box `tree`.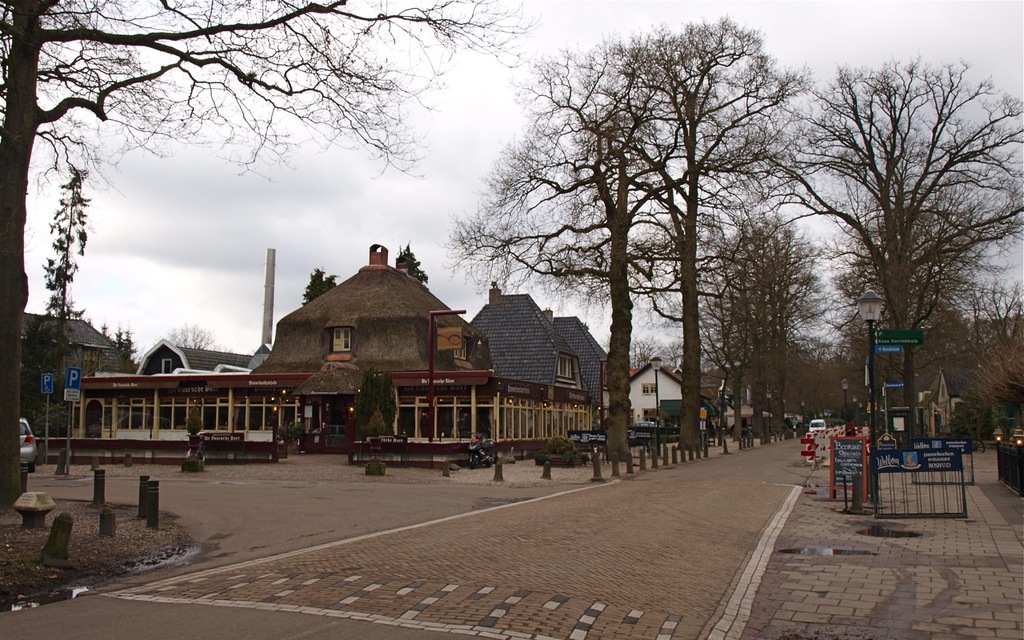
box=[0, 2, 533, 499].
